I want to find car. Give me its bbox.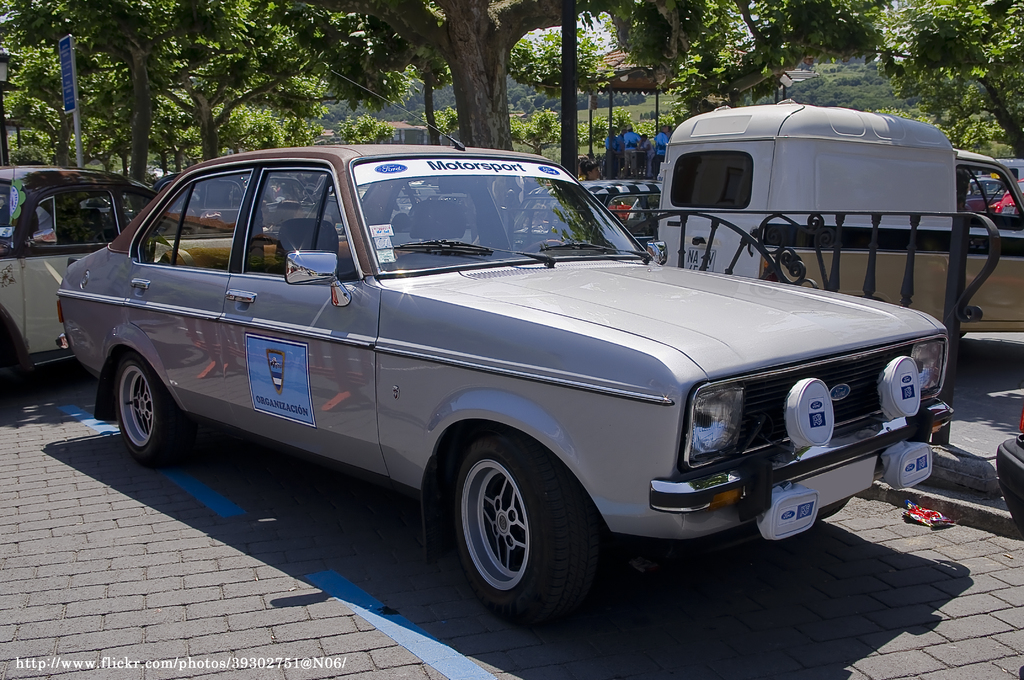
0, 153, 211, 376.
